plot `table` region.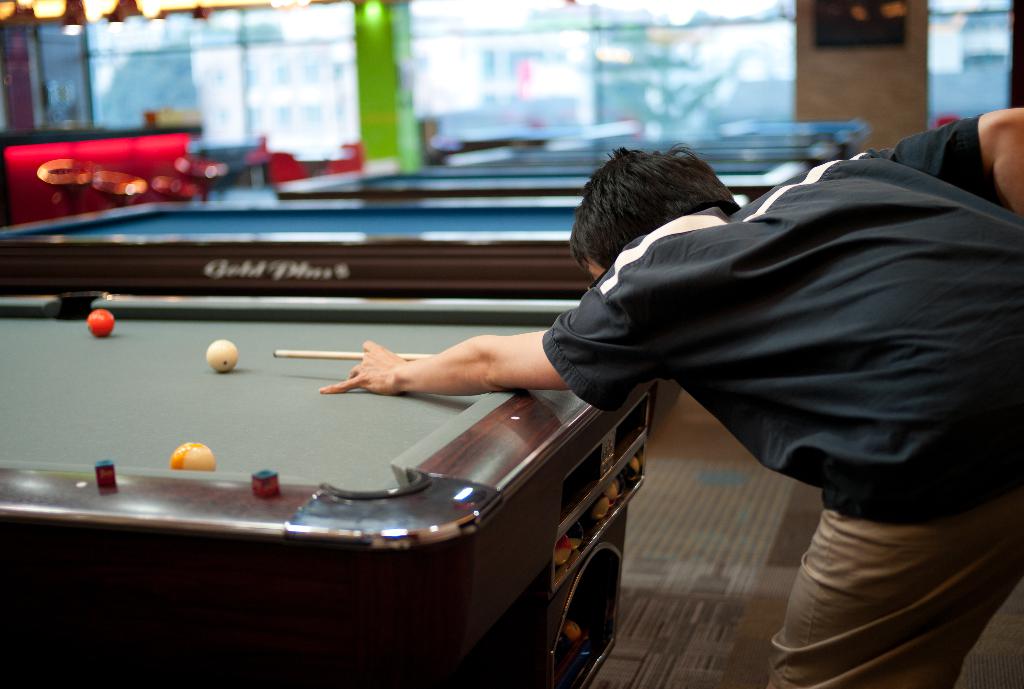
Plotted at <bbox>0, 202, 616, 293</bbox>.
